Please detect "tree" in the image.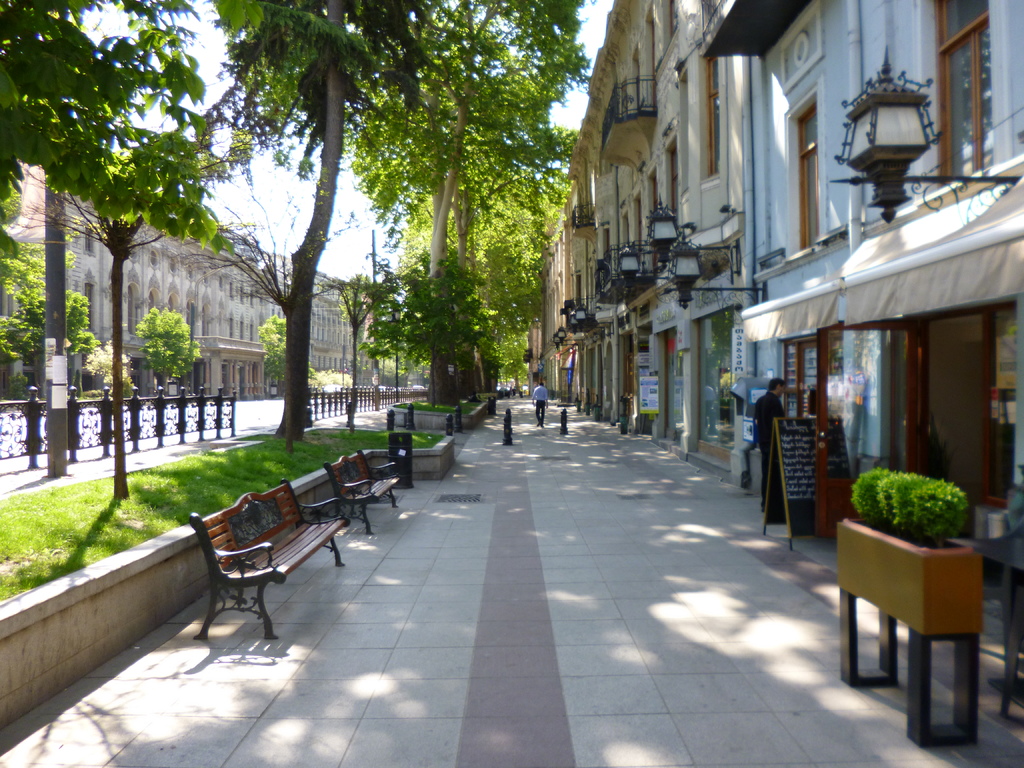
<bbox>0, 0, 253, 241</bbox>.
